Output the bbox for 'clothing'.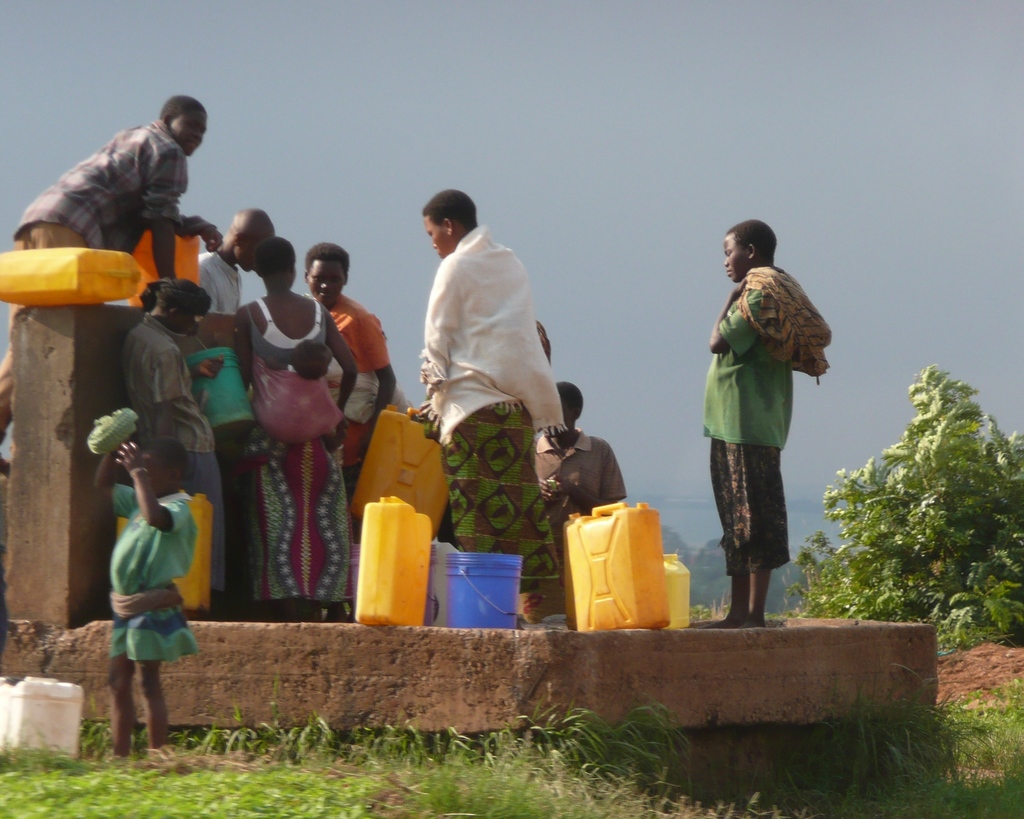
x1=401, y1=209, x2=573, y2=553.
